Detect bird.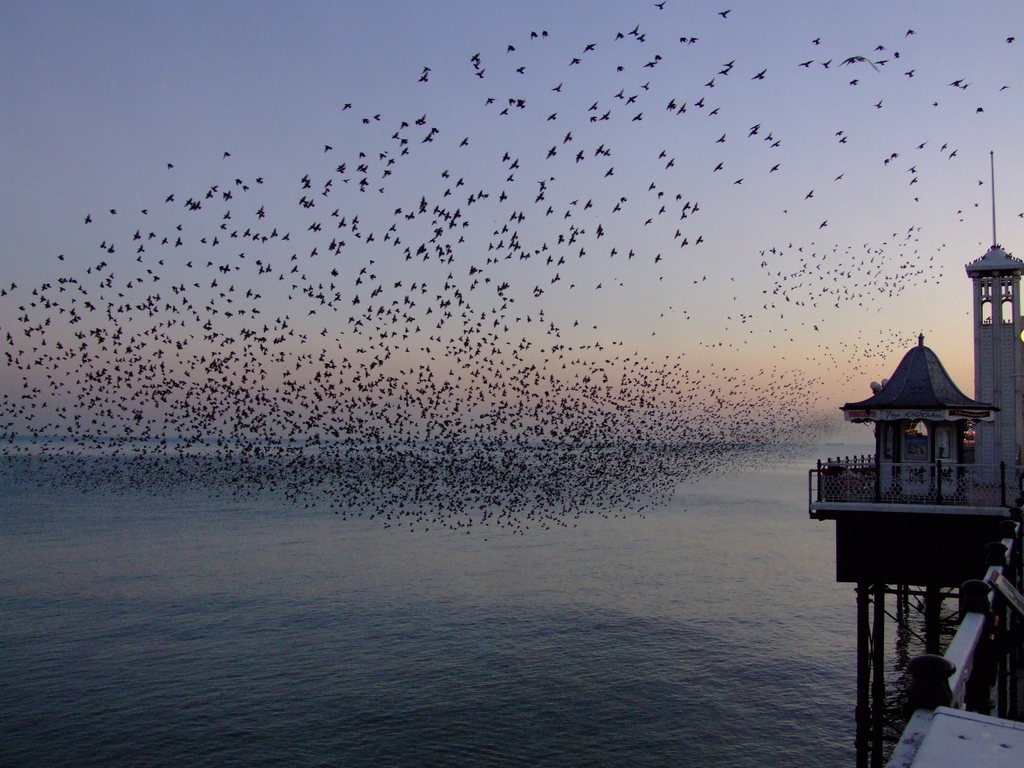
Detected at (497, 105, 508, 117).
